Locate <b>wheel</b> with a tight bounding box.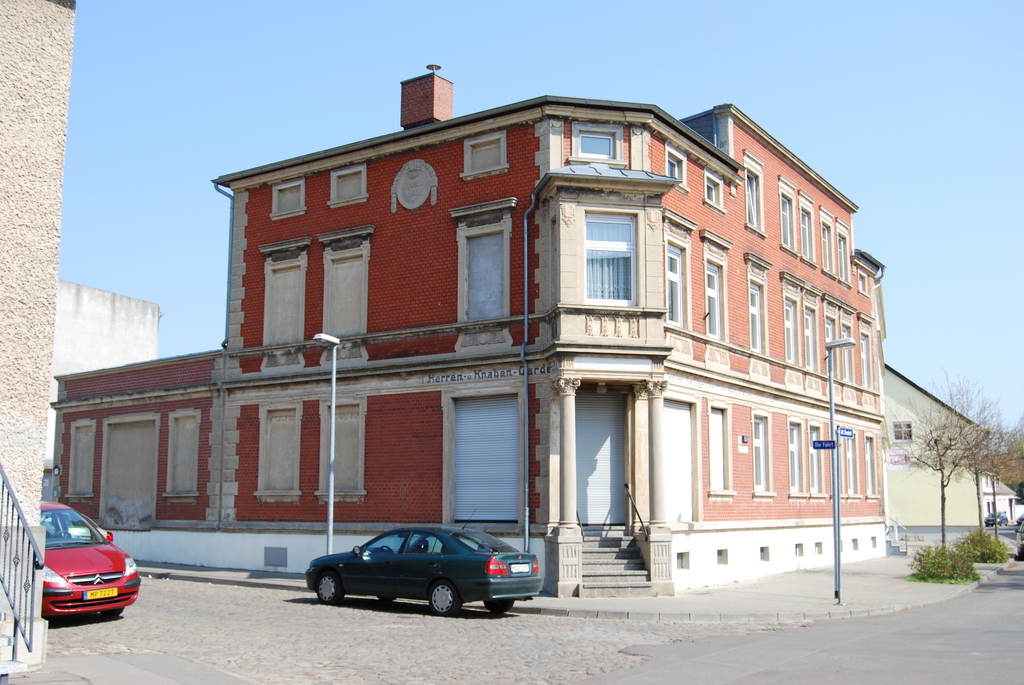
bbox=(429, 579, 467, 618).
